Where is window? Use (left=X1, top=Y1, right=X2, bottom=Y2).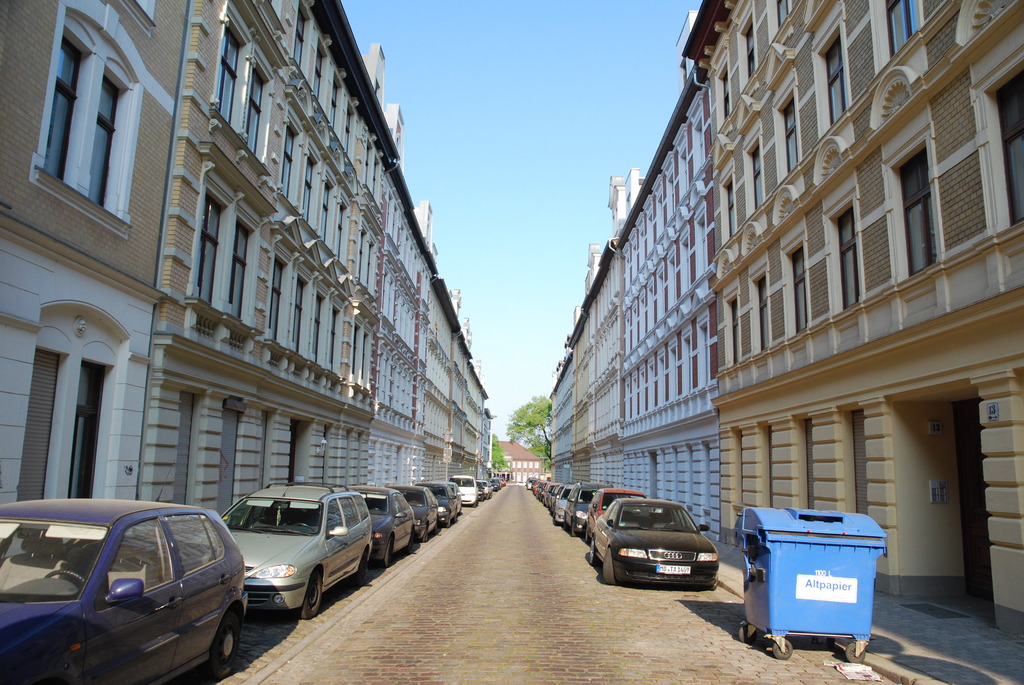
(left=746, top=127, right=767, bottom=210).
